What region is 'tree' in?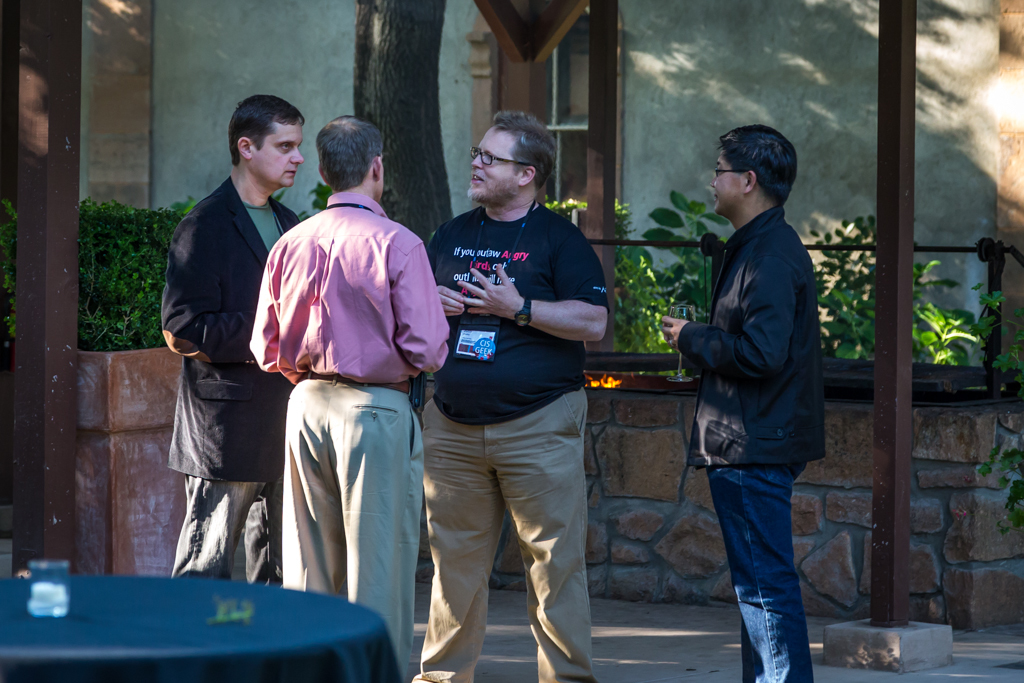
crop(354, 3, 457, 250).
